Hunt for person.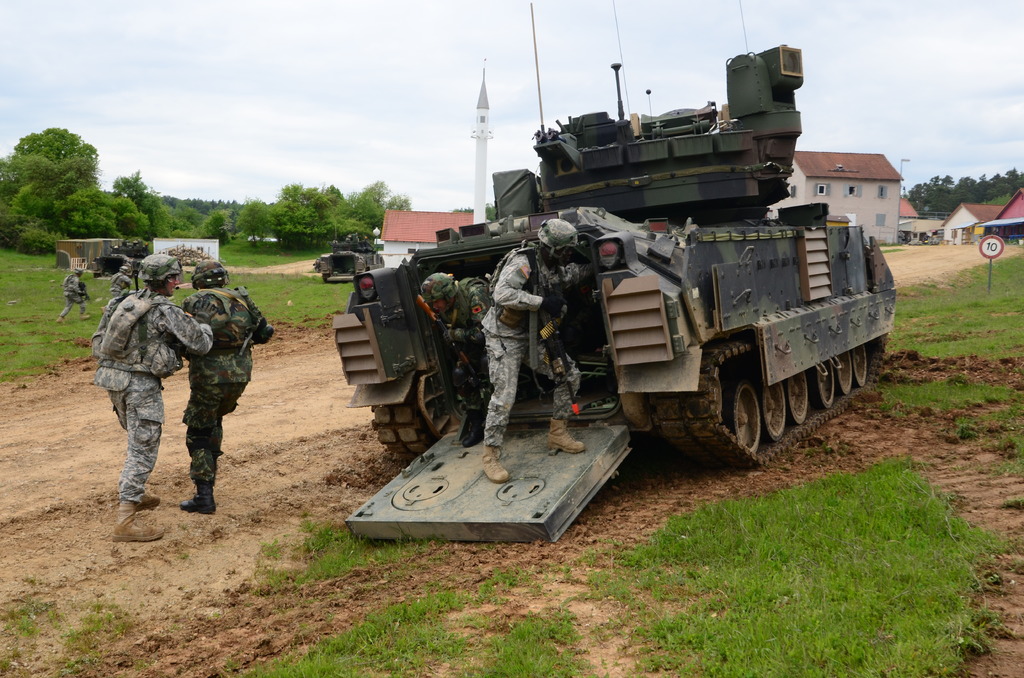
Hunted down at x1=92, y1=254, x2=213, y2=542.
